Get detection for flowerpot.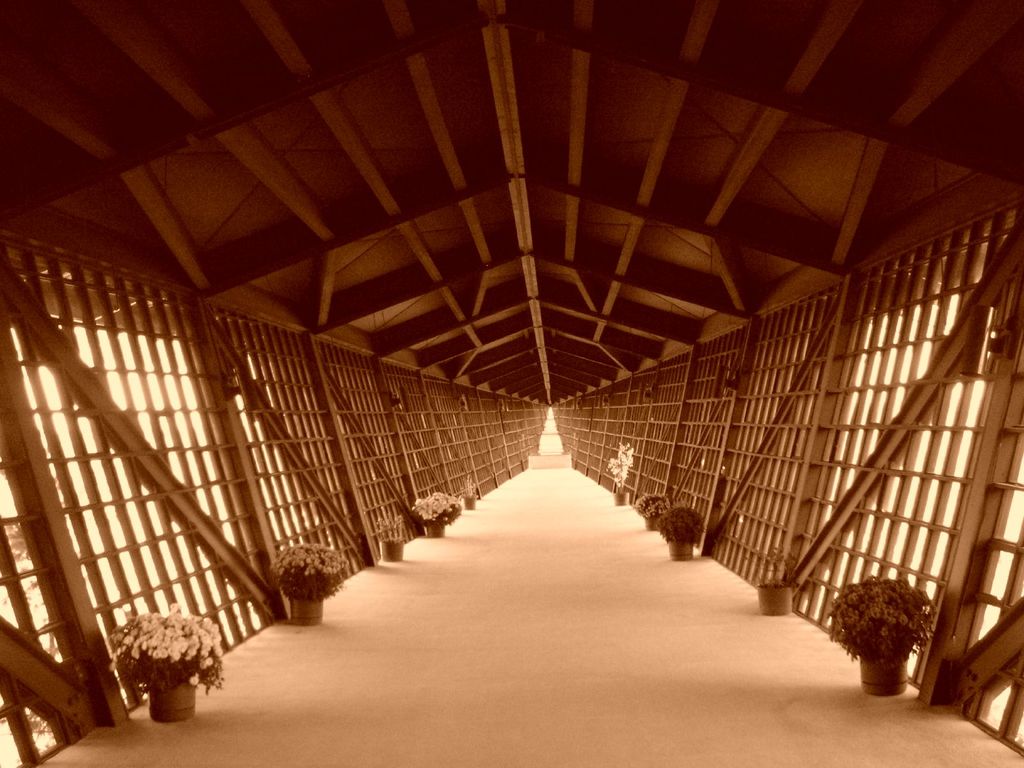
Detection: box(645, 517, 662, 529).
